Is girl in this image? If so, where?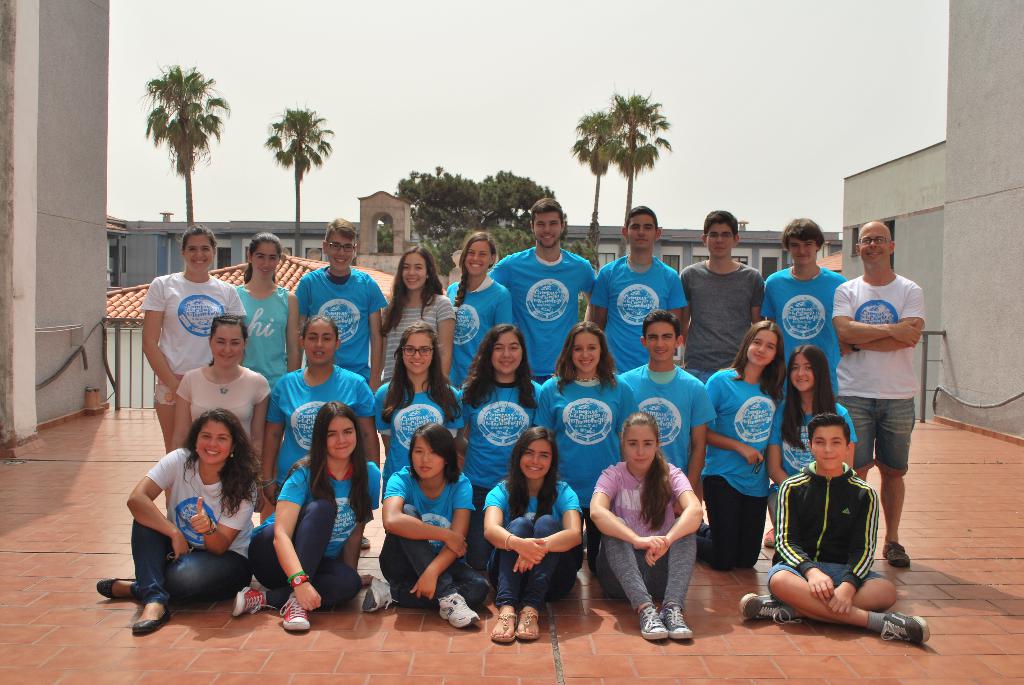
Yes, at box(364, 422, 492, 628).
